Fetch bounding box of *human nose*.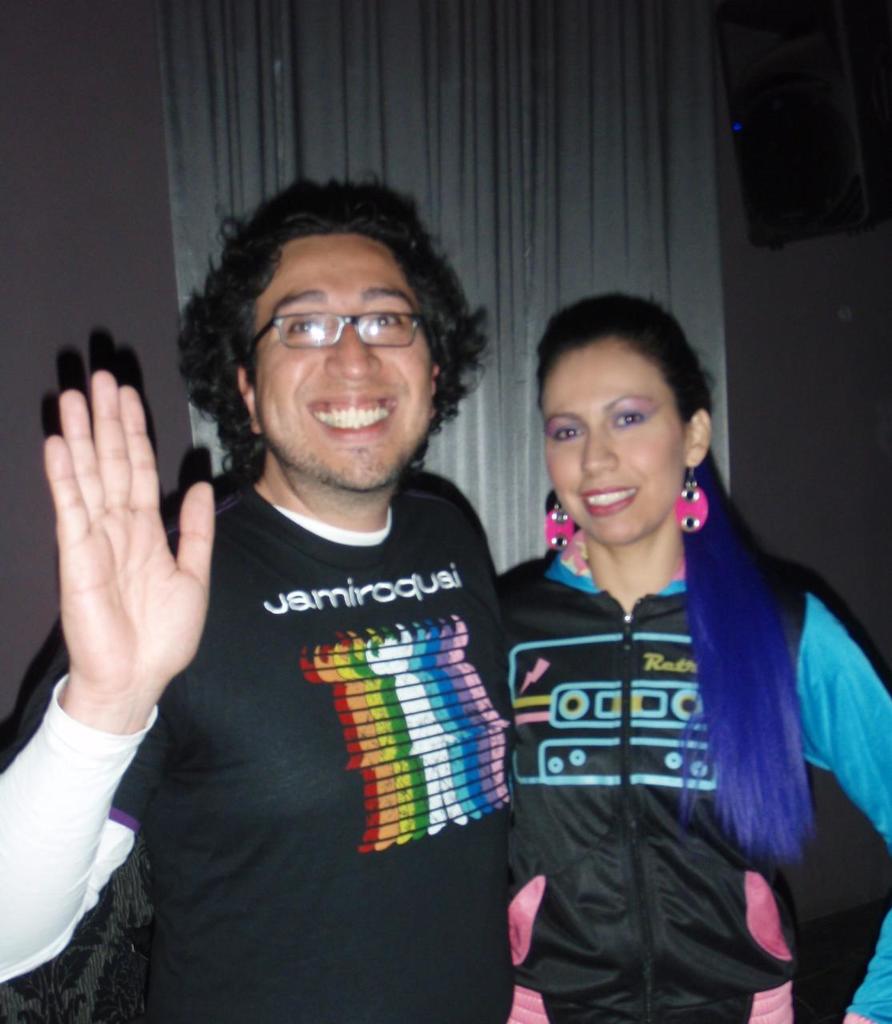
Bbox: 326:326:382:379.
